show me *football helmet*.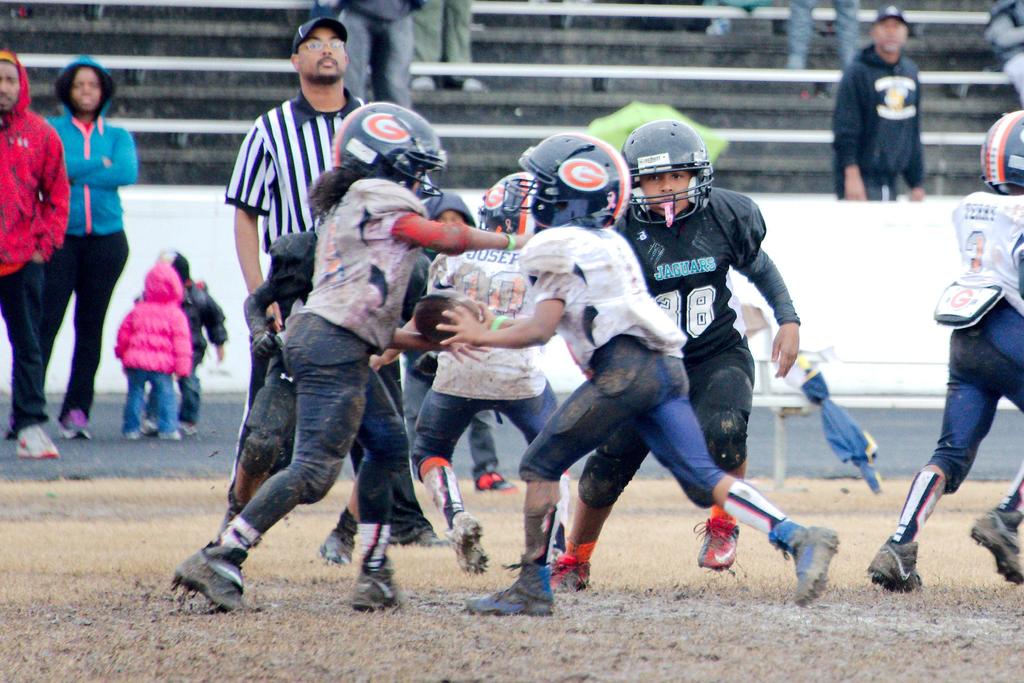
*football helmet* is here: 502, 133, 632, 234.
